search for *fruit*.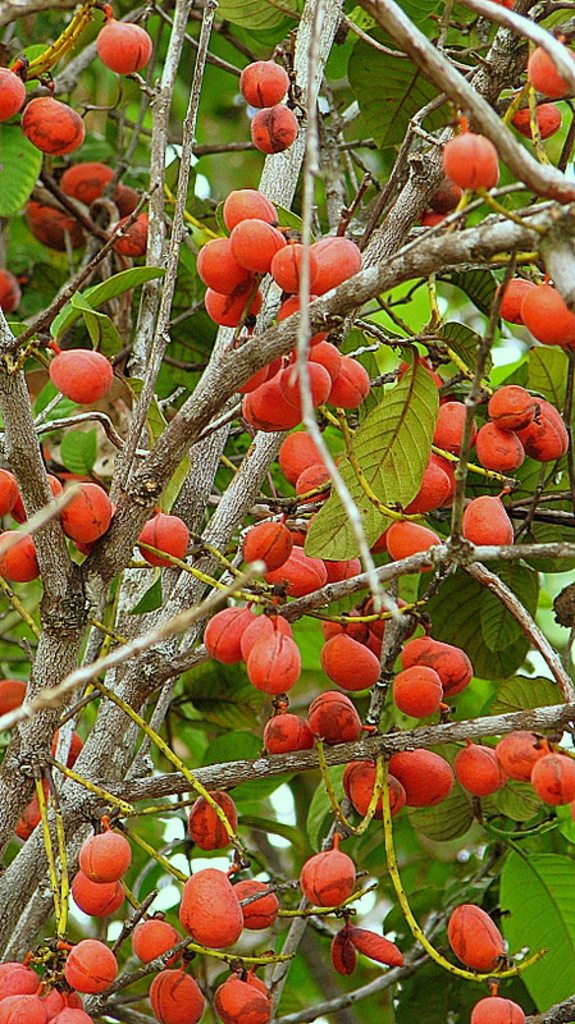
Found at [left=529, top=45, right=571, bottom=101].
